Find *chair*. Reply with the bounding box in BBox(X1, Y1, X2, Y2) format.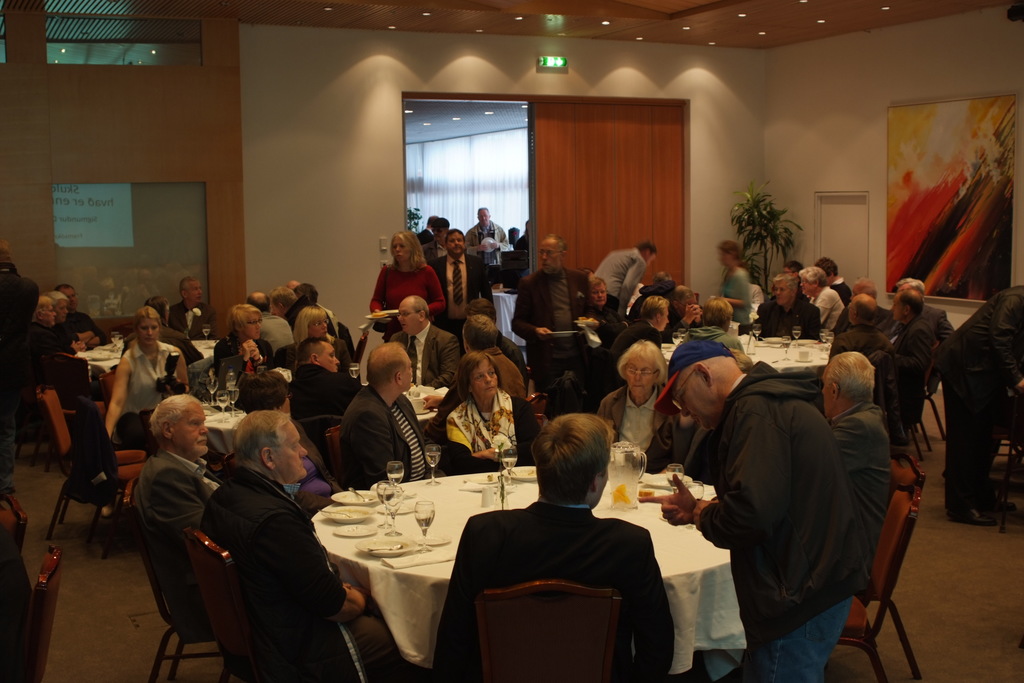
BBox(179, 523, 255, 682).
